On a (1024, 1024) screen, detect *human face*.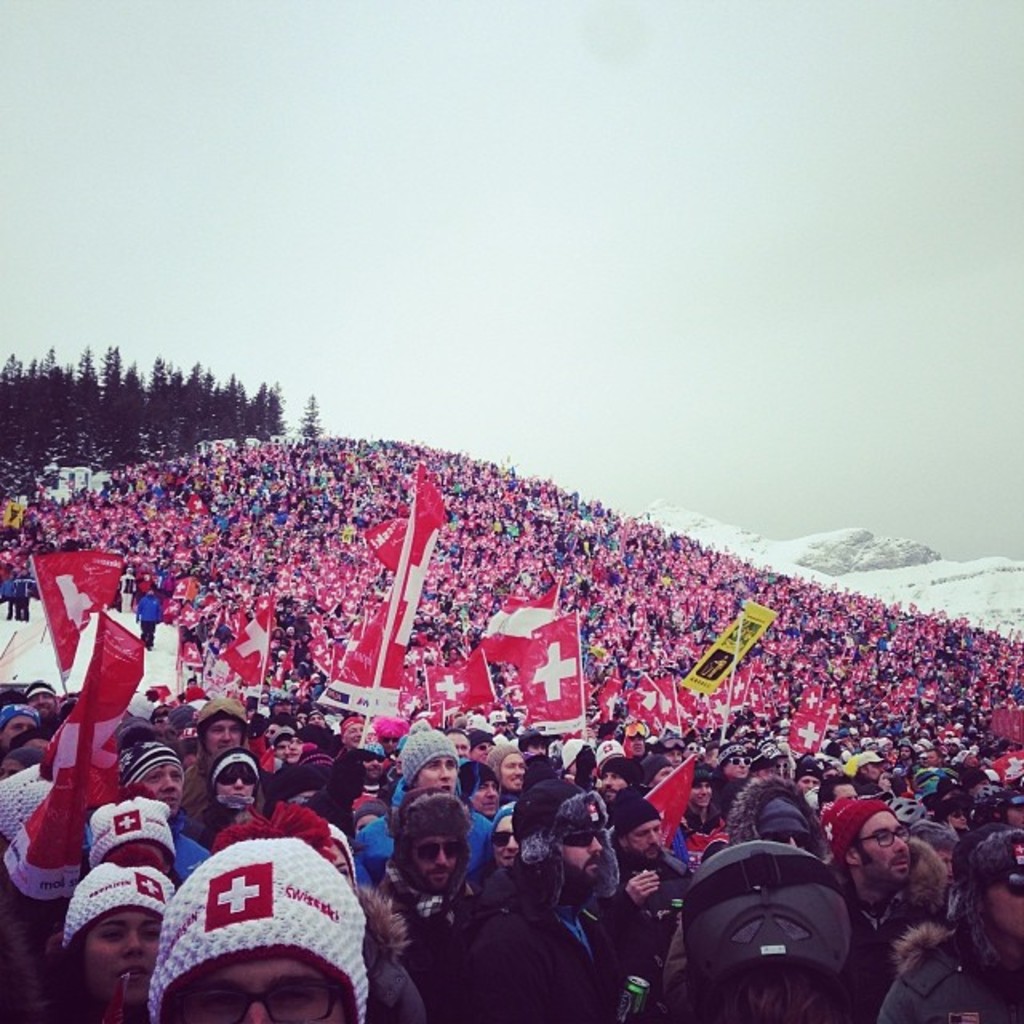
bbox=(344, 720, 360, 746).
